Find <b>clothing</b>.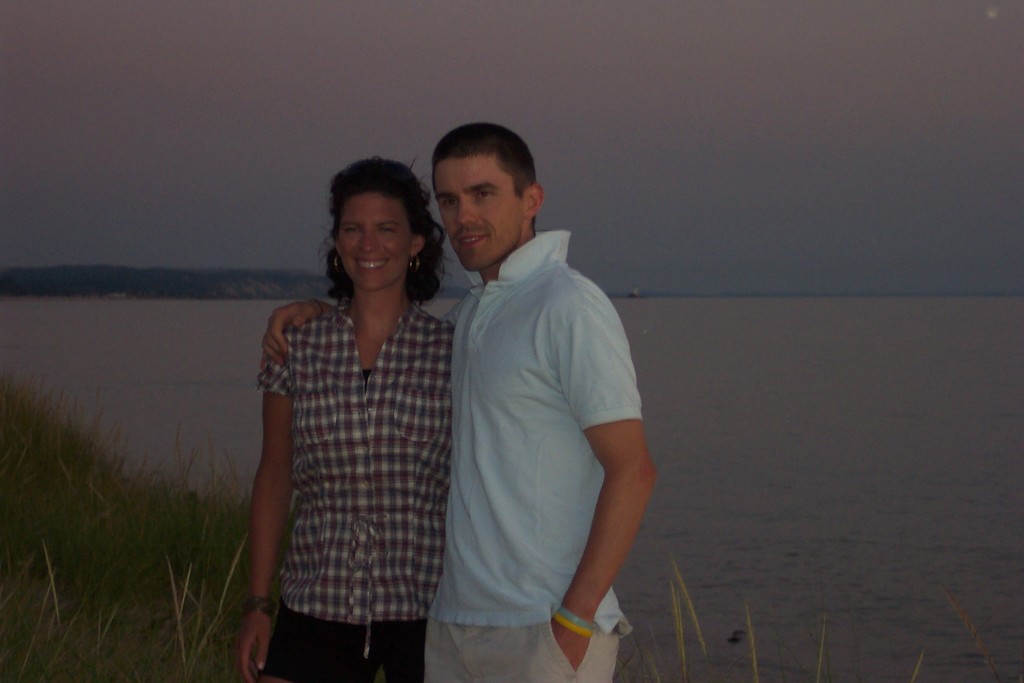
423 230 649 682.
